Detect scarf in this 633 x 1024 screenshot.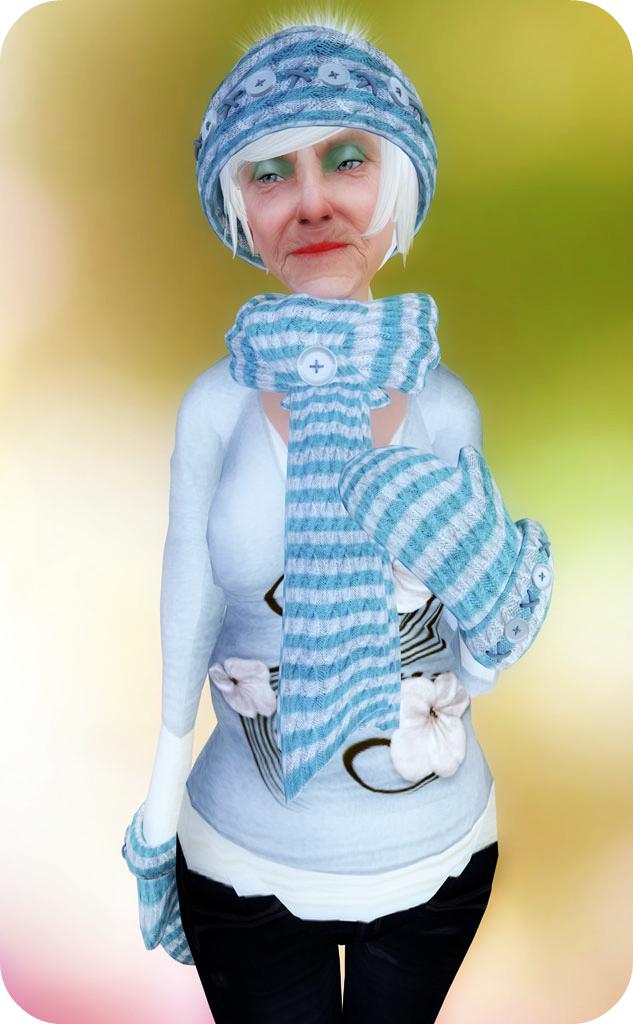
Detection: 218:281:449:794.
